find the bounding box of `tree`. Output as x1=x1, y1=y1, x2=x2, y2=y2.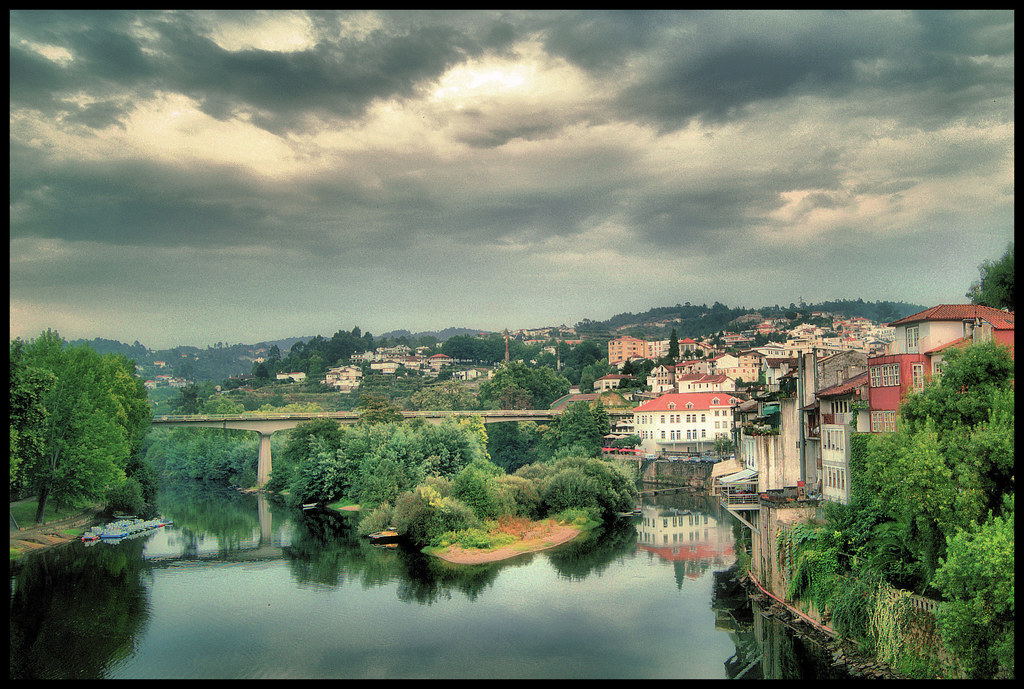
x1=410, y1=383, x2=480, y2=409.
